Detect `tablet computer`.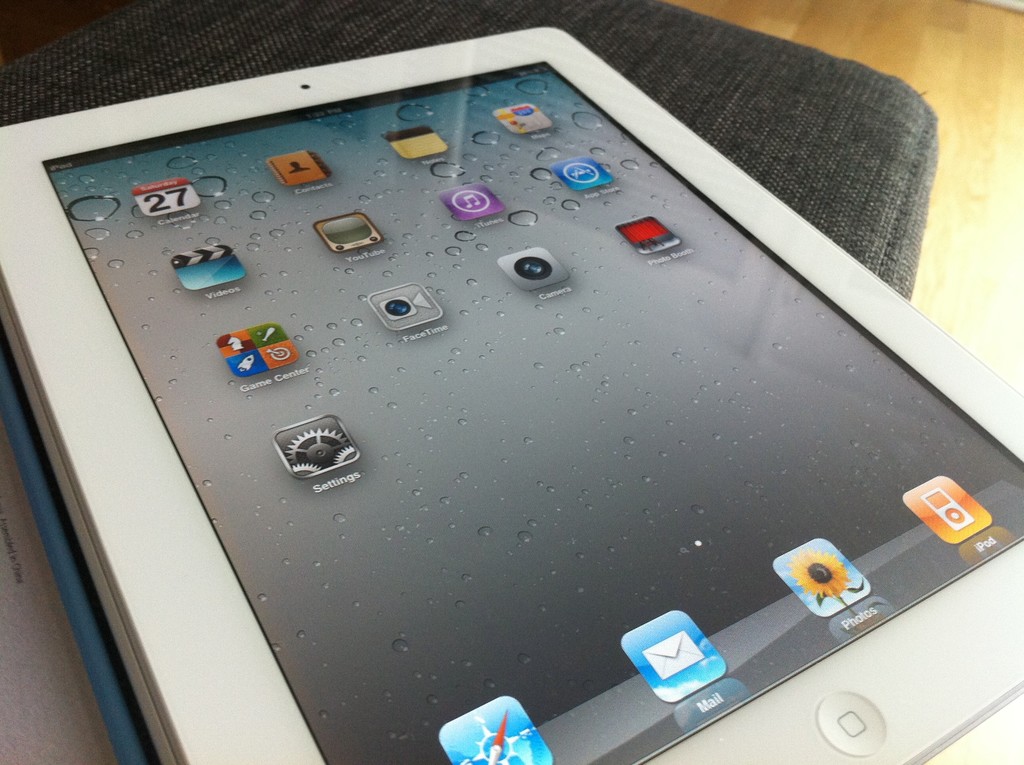
Detected at locate(0, 24, 1023, 764).
